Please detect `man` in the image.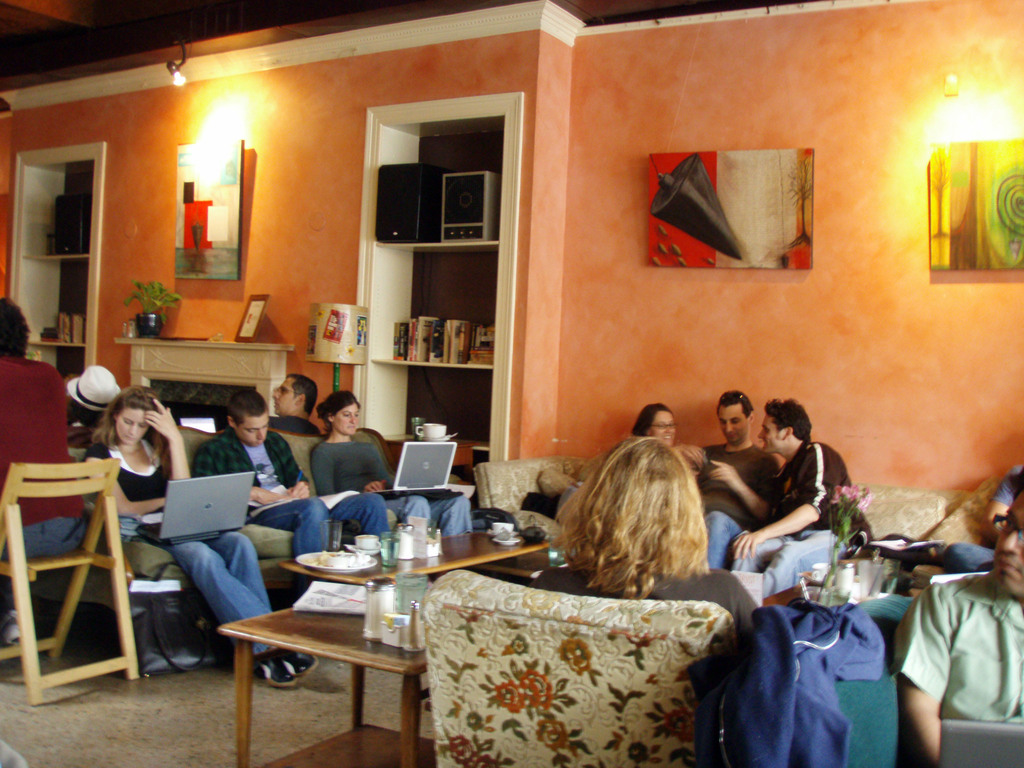
bbox(270, 372, 321, 435).
